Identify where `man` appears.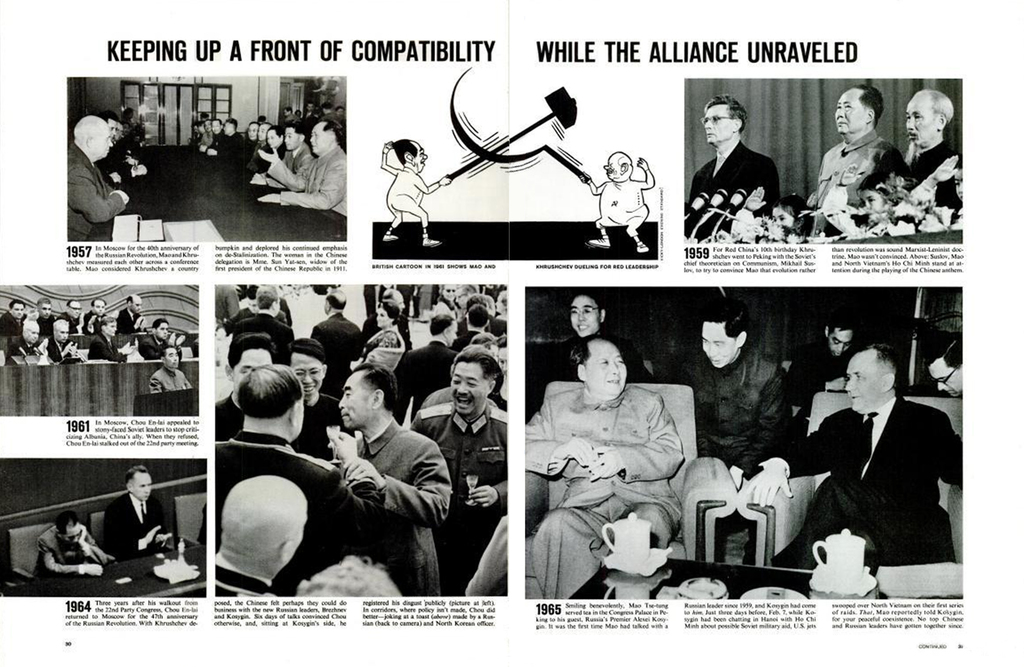
Appears at 222, 279, 291, 339.
